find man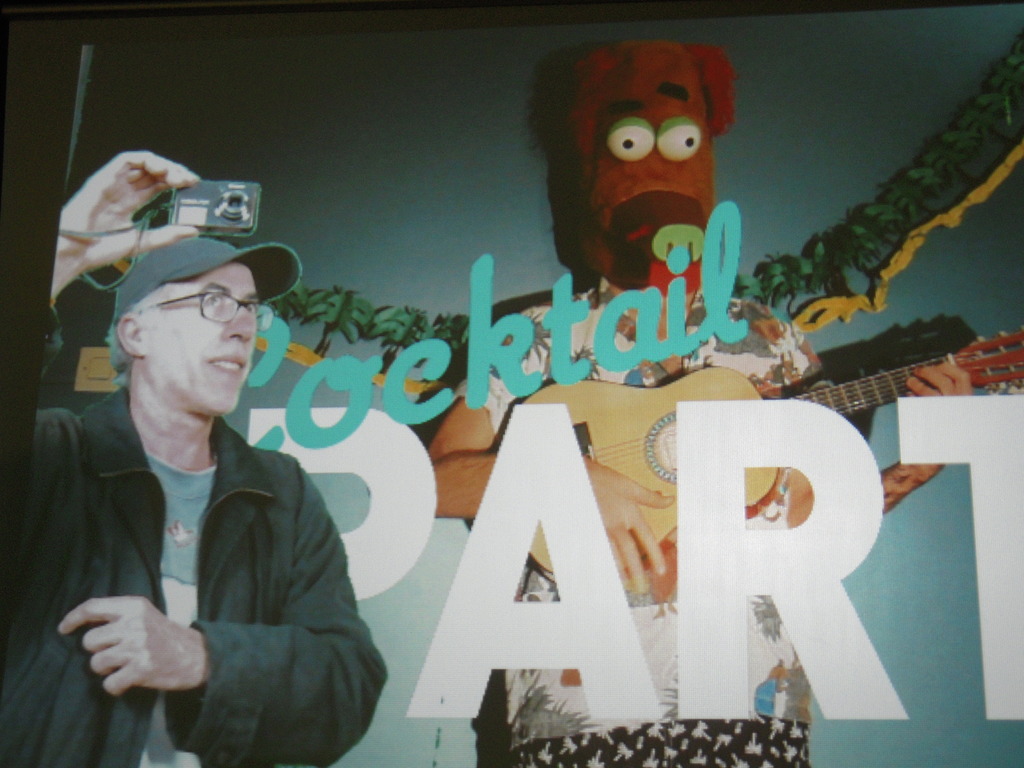
15,179,367,767
